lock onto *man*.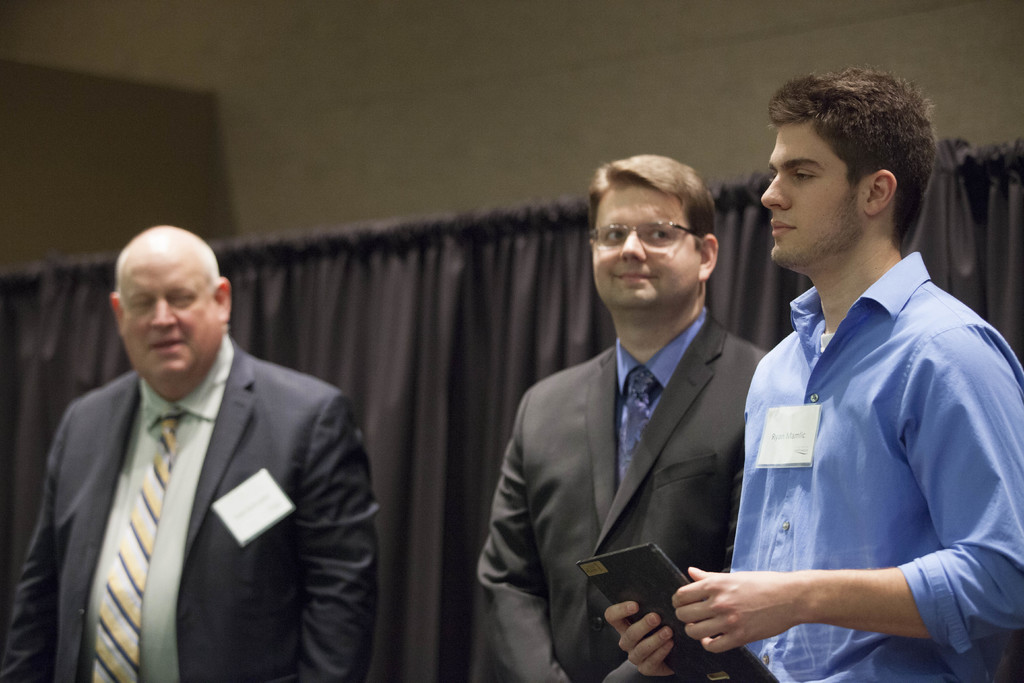
Locked: x1=604, y1=64, x2=1023, y2=682.
